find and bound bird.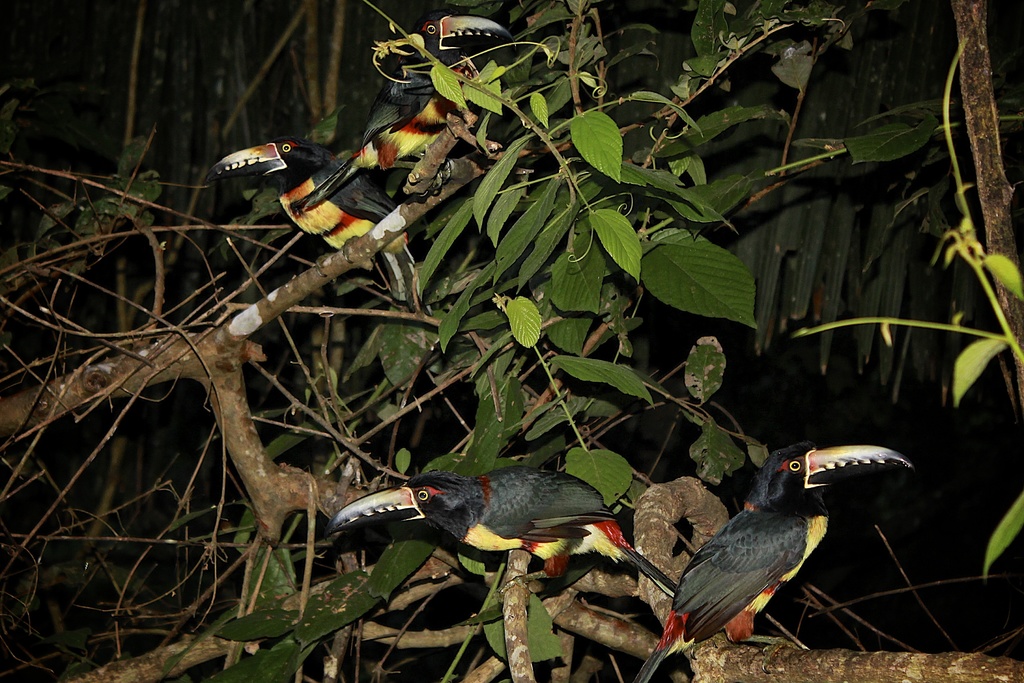
Bound: 326/465/683/598.
